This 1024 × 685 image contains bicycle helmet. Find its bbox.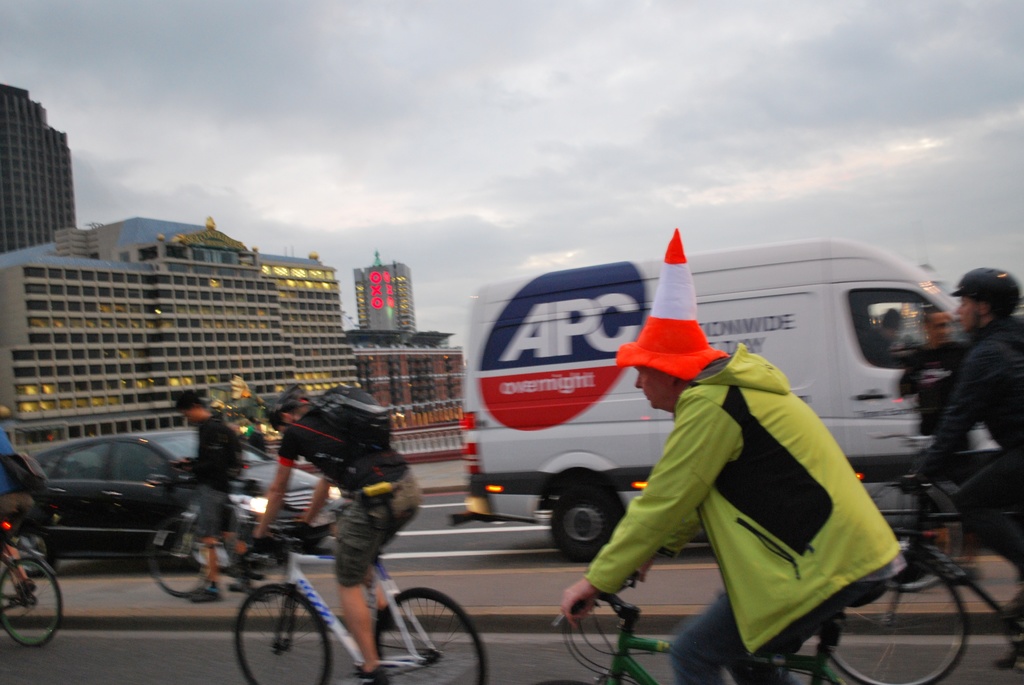
[left=952, top=264, right=1020, bottom=311].
